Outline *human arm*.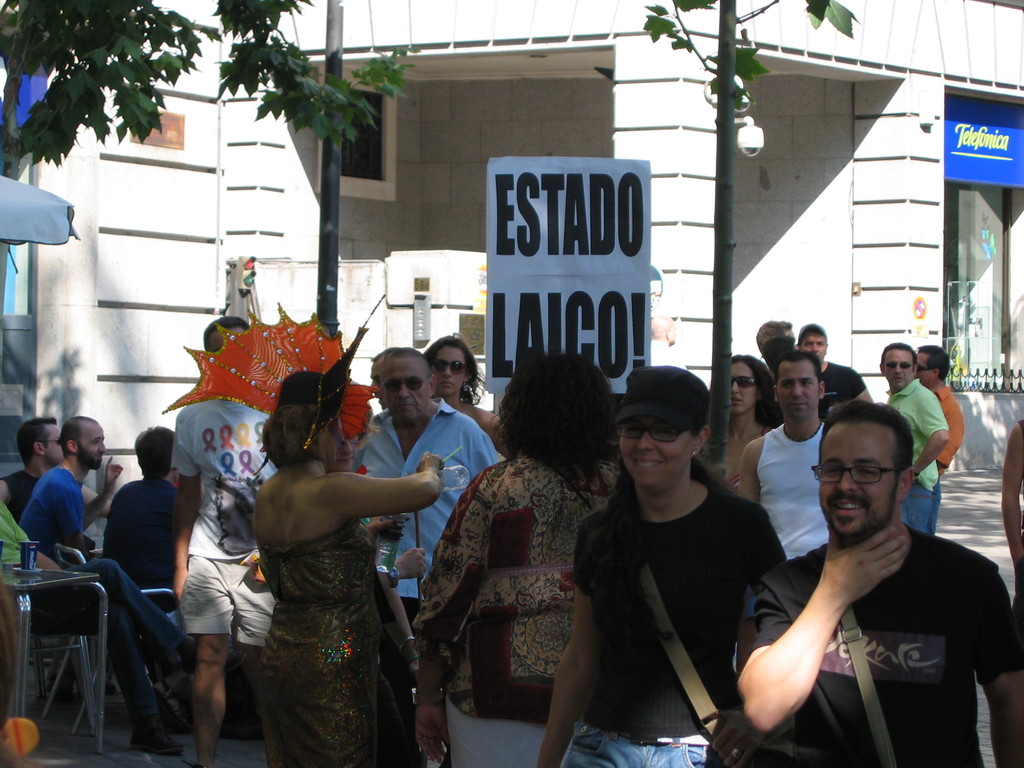
Outline: crop(942, 397, 970, 470).
